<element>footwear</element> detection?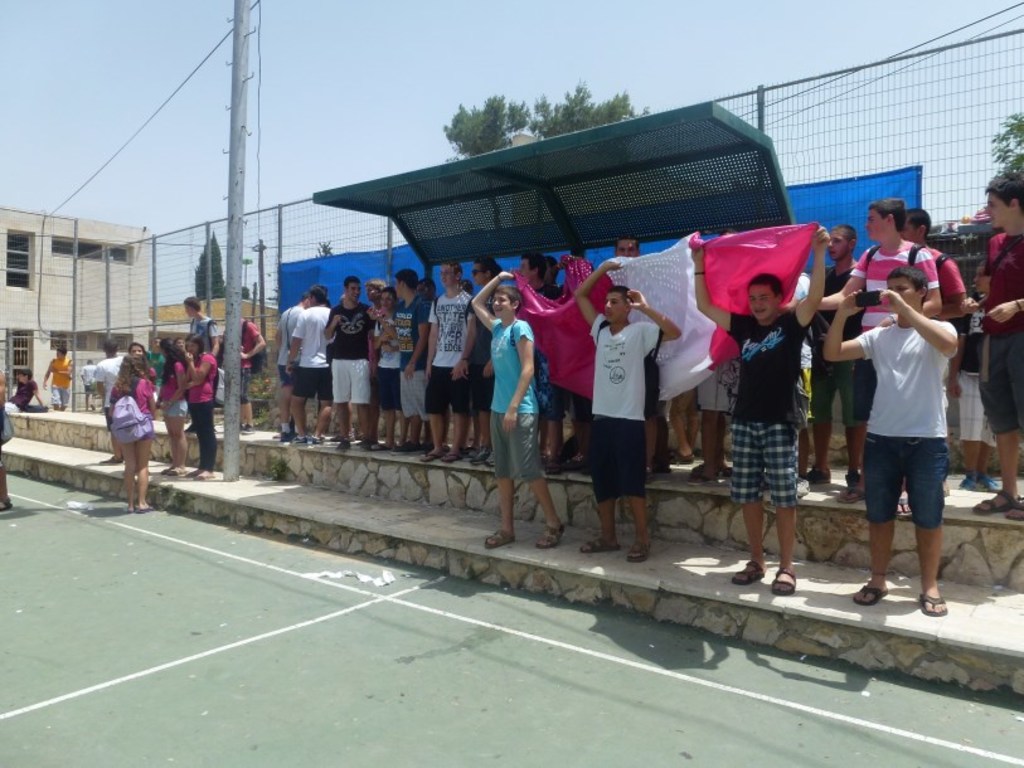
657, 465, 670, 476
